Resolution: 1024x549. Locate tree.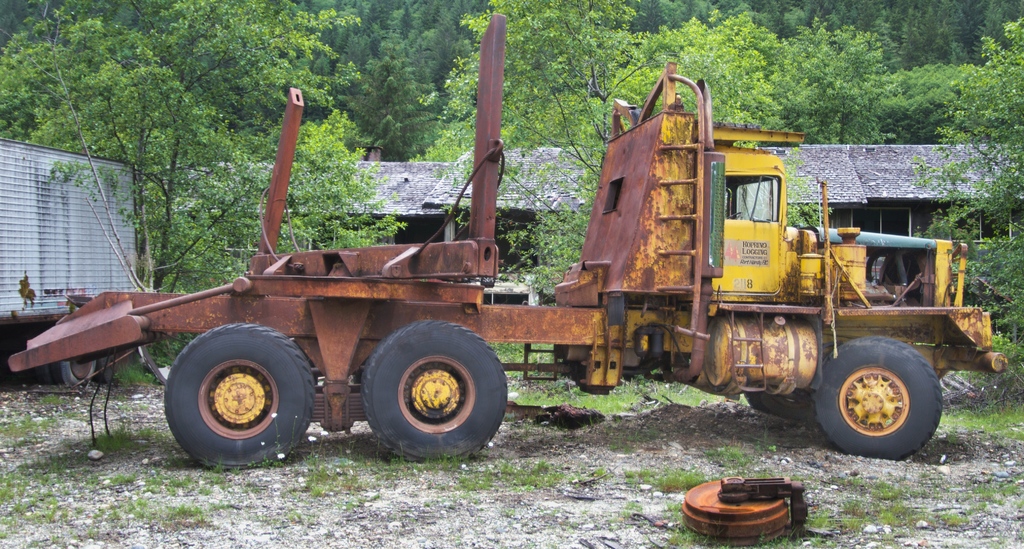
<bbox>772, 15, 897, 152</bbox>.
